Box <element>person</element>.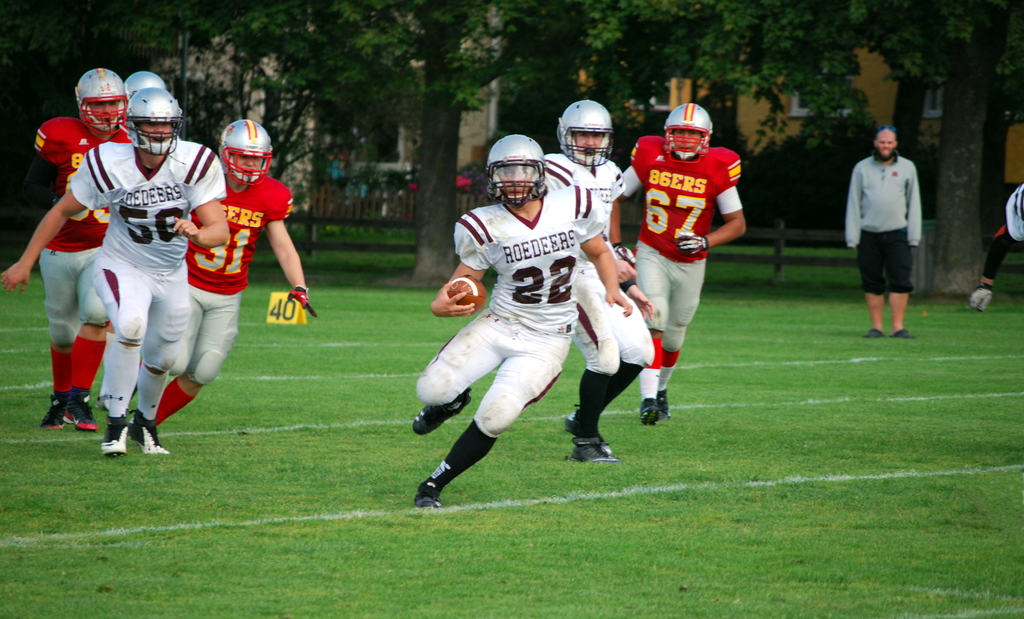
<bbox>1, 90, 232, 457</bbox>.
